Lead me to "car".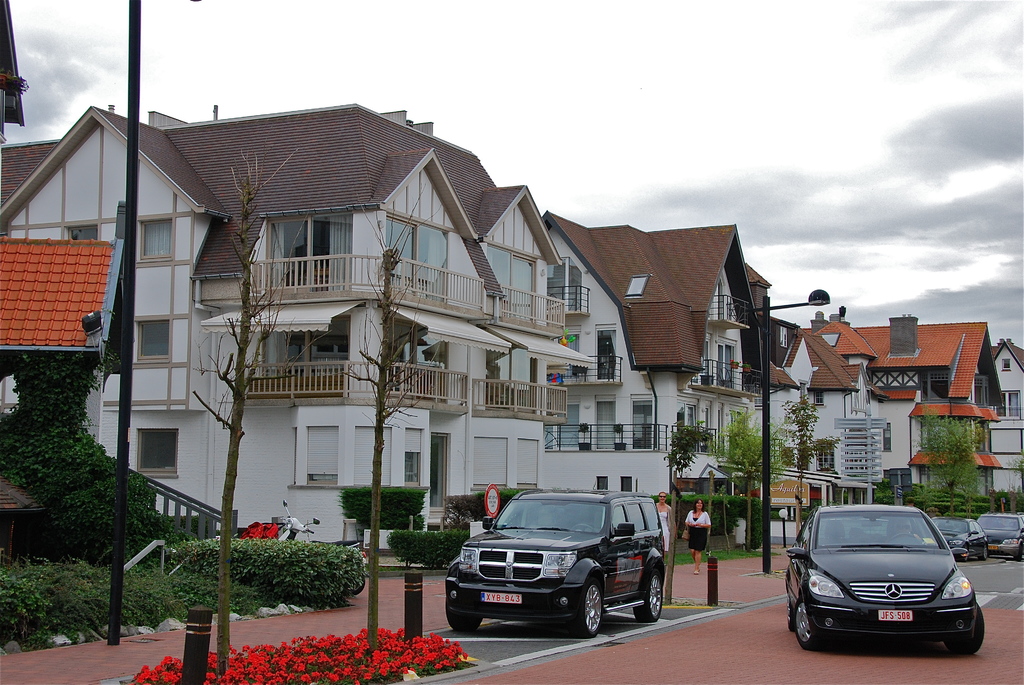
Lead to crop(447, 476, 667, 639).
